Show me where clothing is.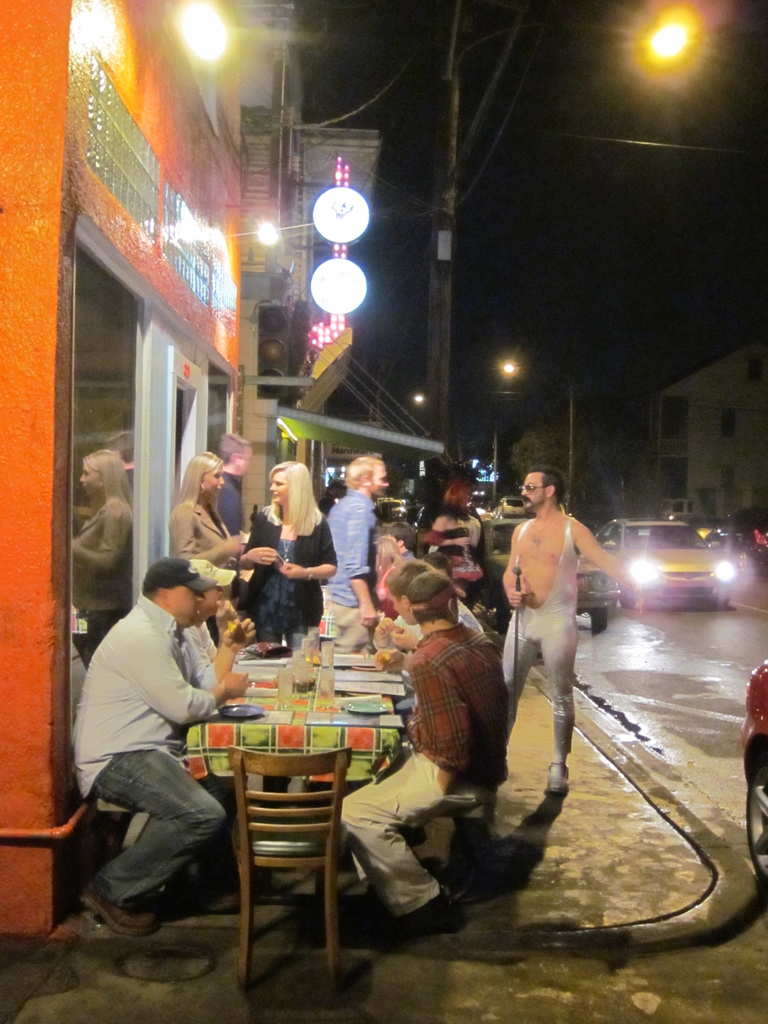
clothing is at detection(230, 505, 342, 655).
